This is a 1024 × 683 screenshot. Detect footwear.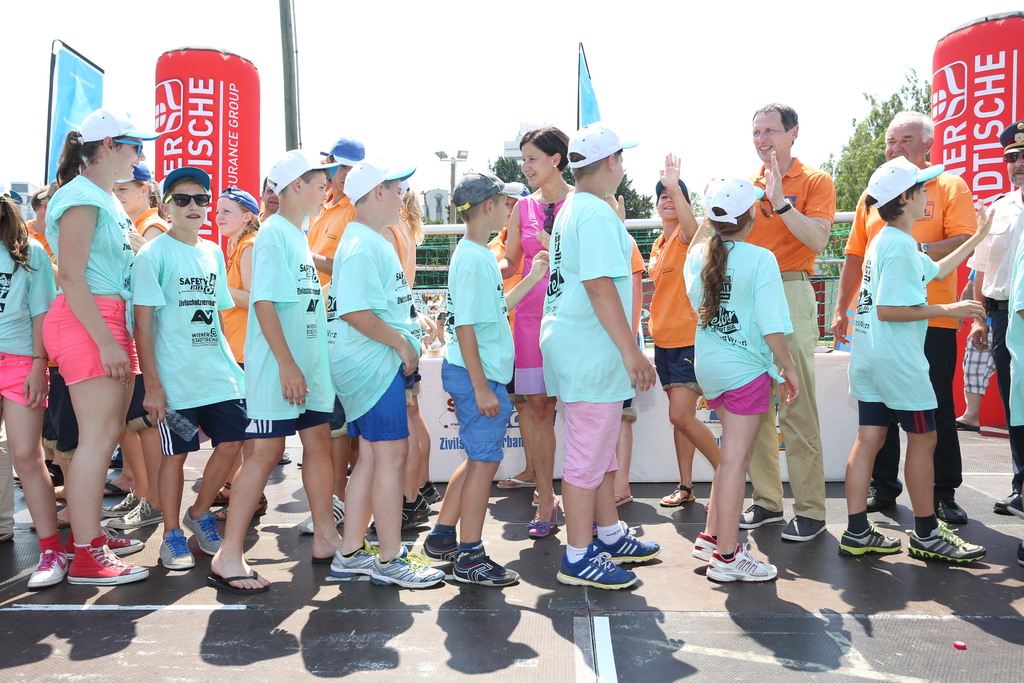
(64,531,145,563).
